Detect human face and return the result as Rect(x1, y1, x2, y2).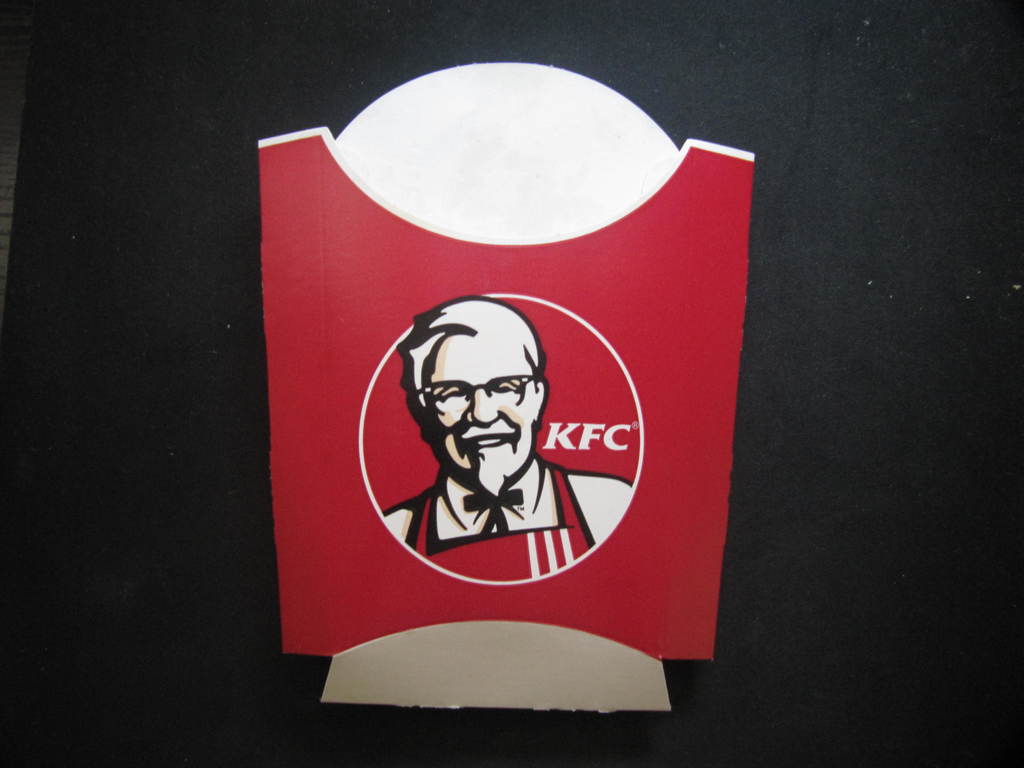
Rect(417, 333, 540, 488).
